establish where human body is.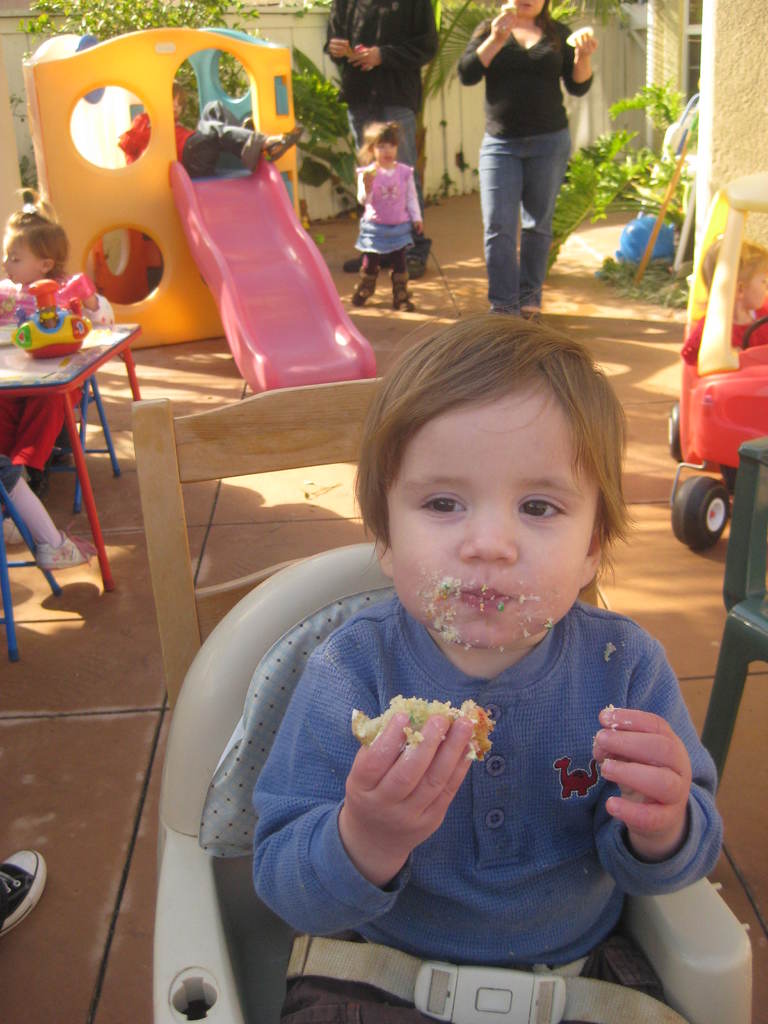
Established at 0:450:100:567.
